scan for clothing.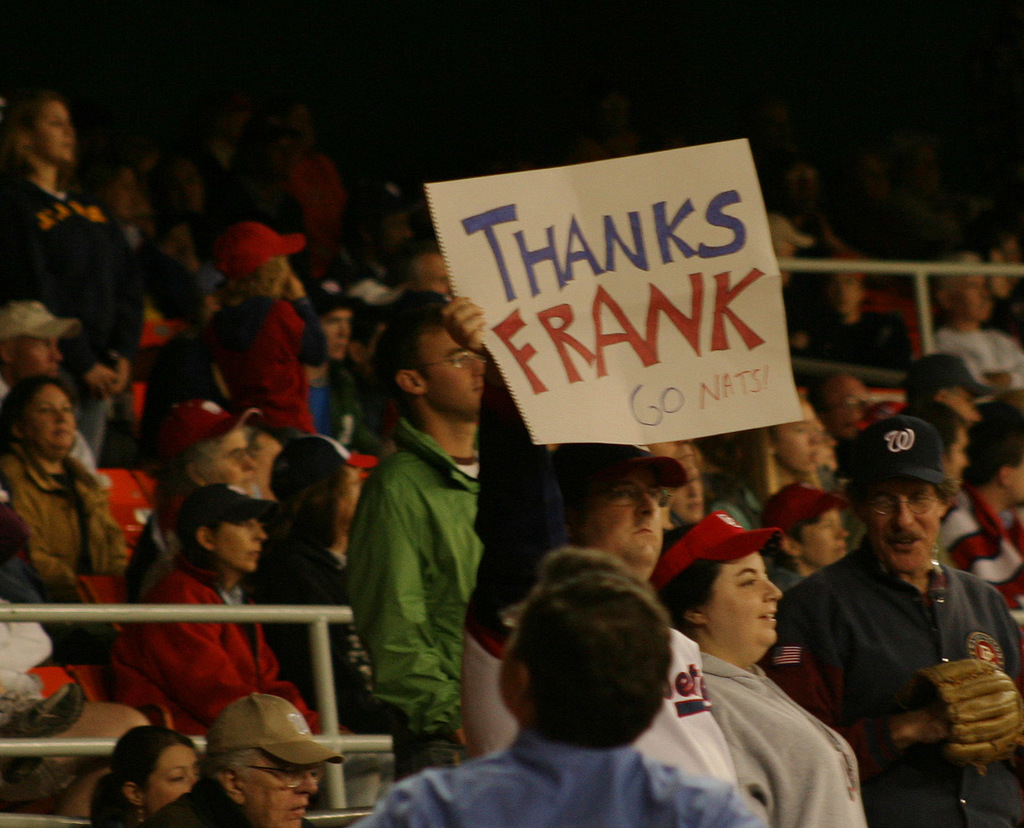
Scan result: <box>619,623,767,807</box>.
